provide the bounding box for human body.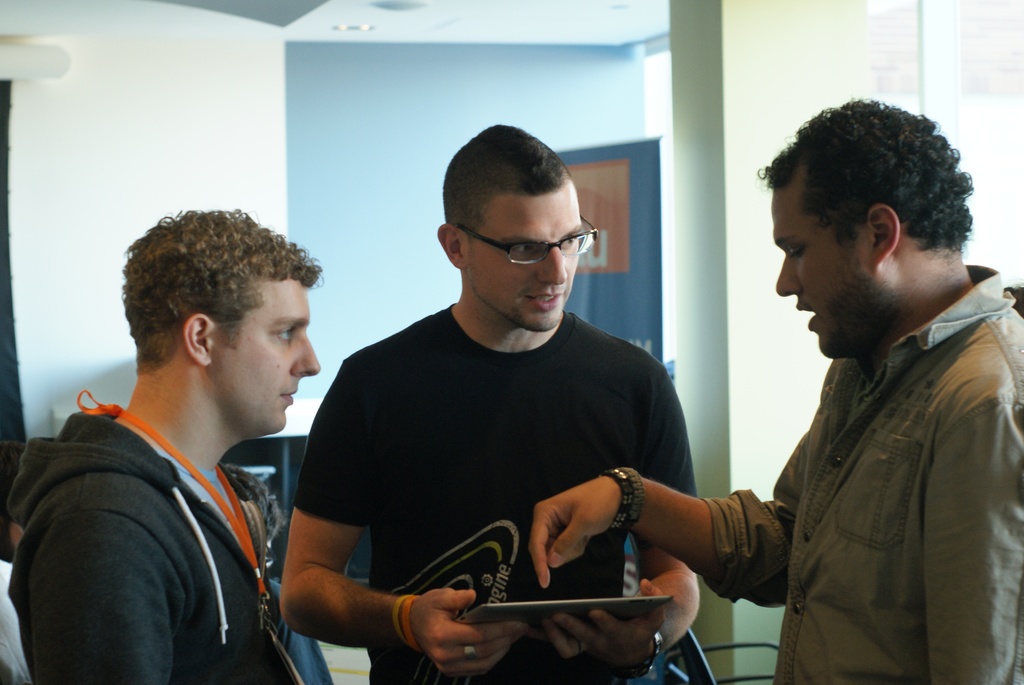
{"x1": 0, "y1": 209, "x2": 327, "y2": 684}.
